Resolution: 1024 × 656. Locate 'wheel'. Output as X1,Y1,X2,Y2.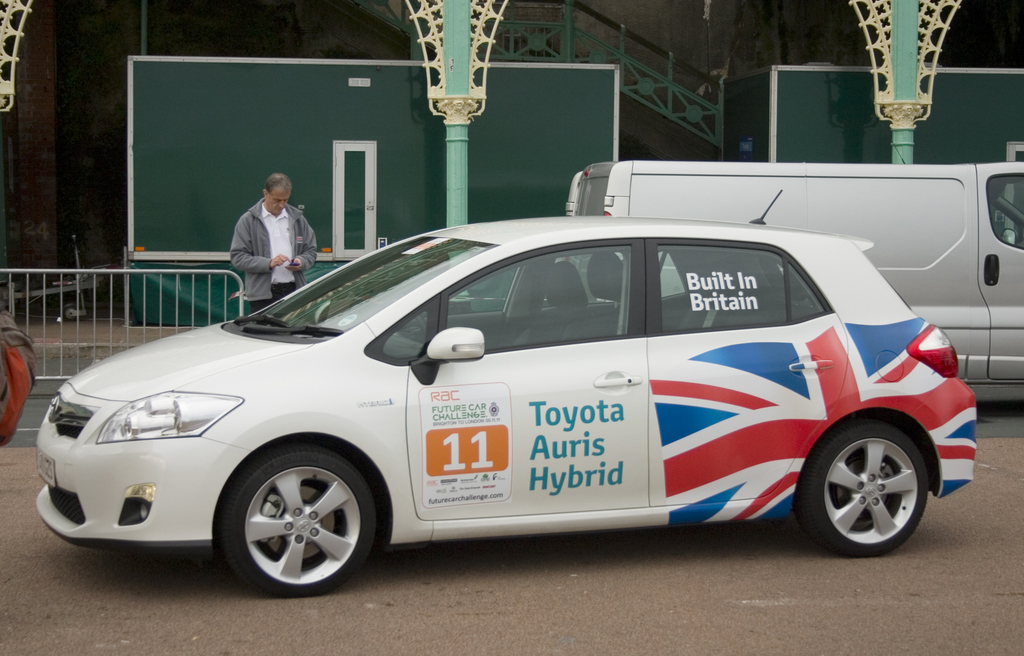
797,425,925,560.
